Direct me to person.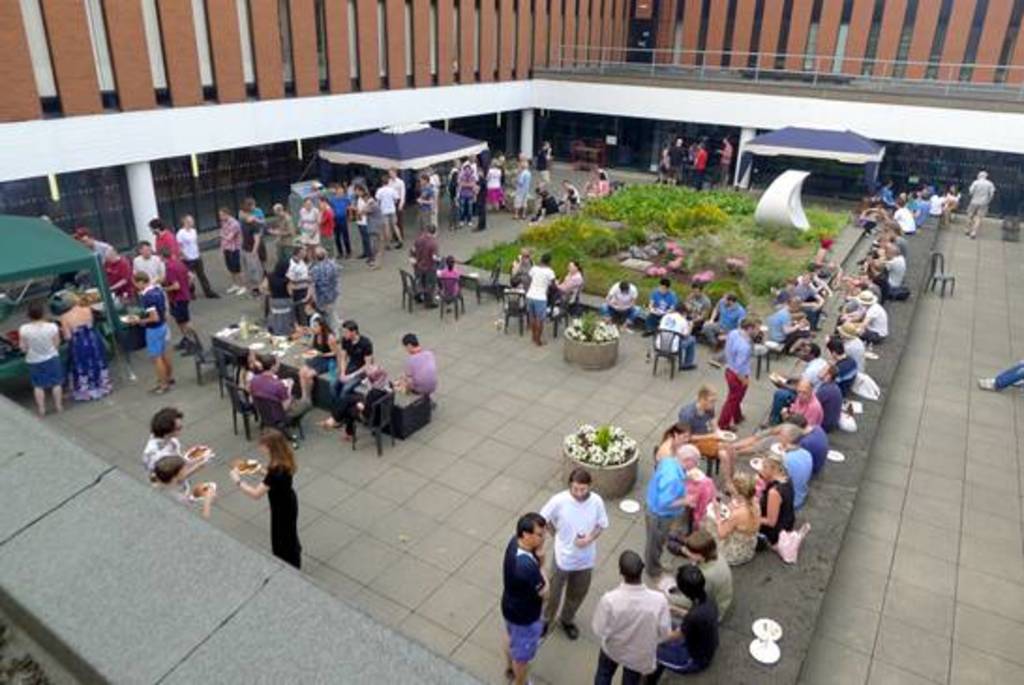
Direction: BBox(240, 199, 274, 280).
